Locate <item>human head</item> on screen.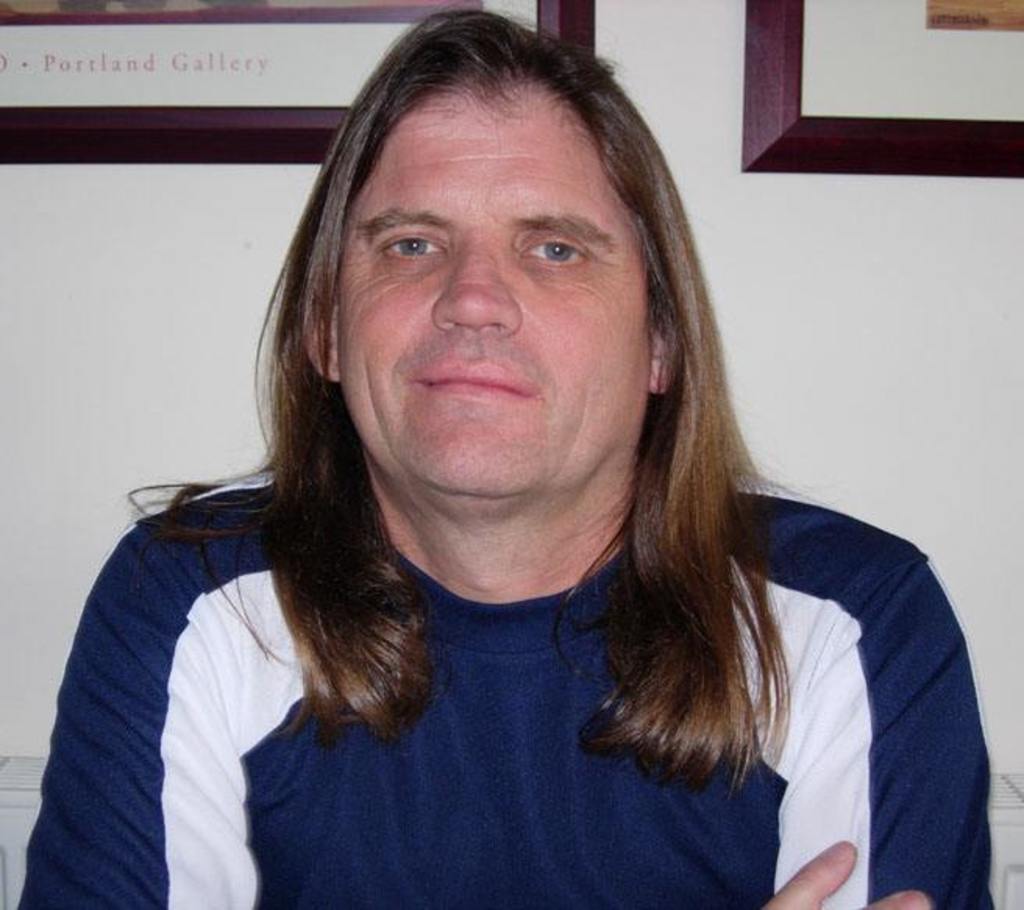
On screen at [x1=276, y1=12, x2=657, y2=584].
